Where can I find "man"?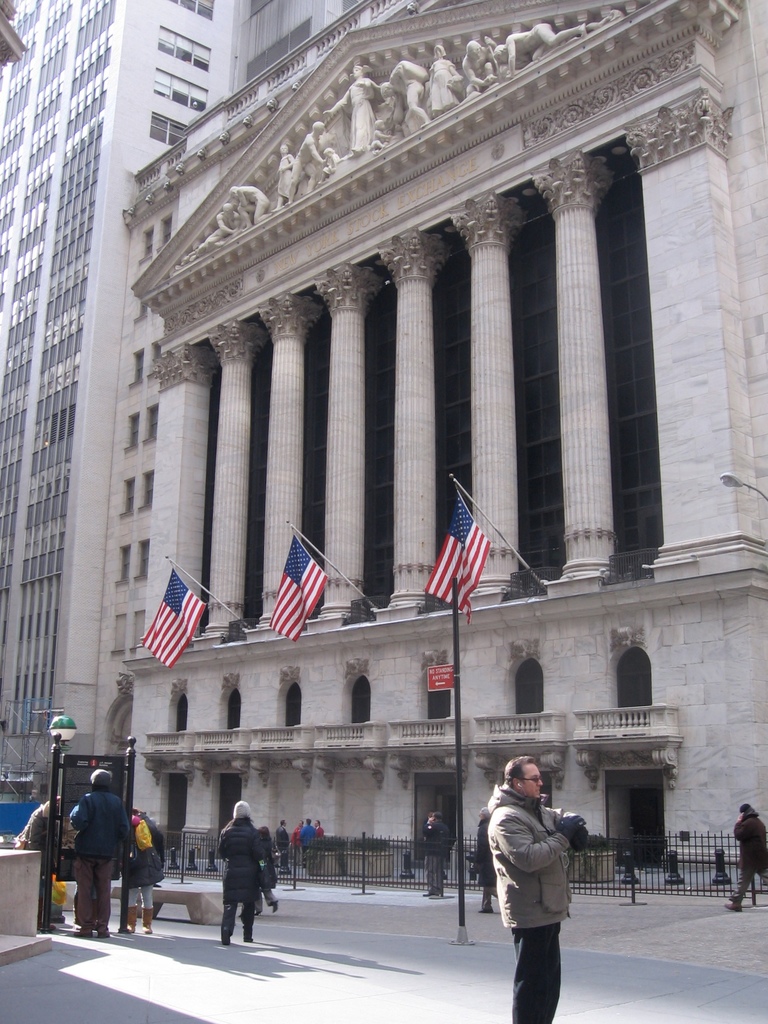
You can find it at 480, 760, 588, 1010.
